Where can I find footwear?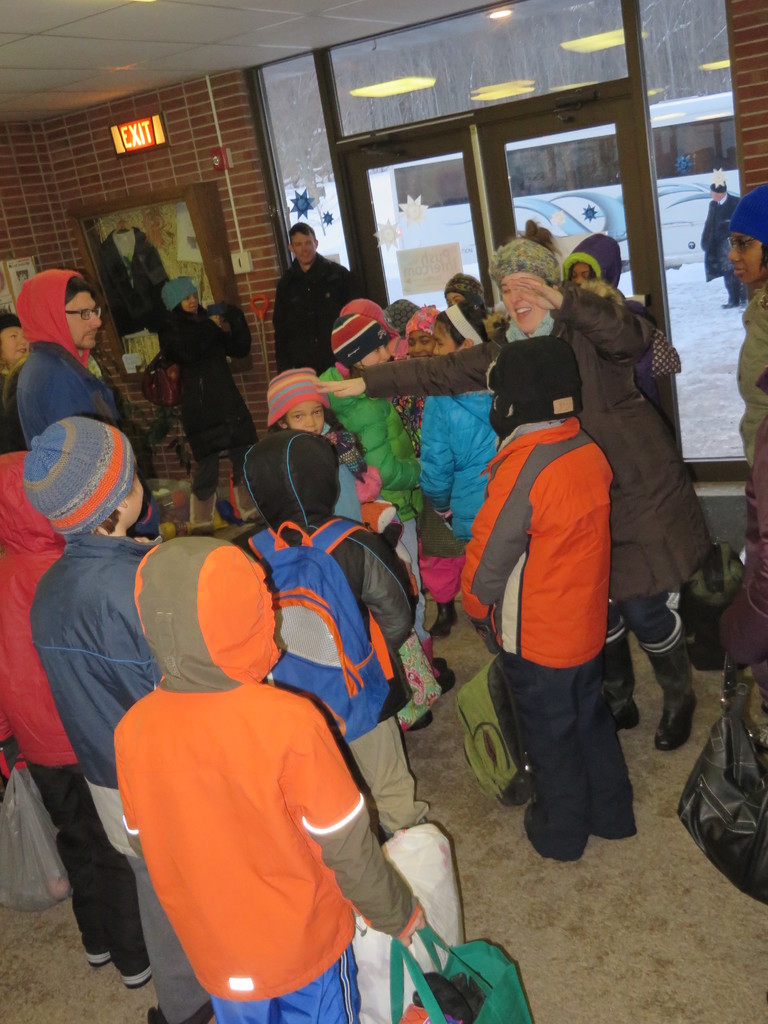
You can find it at 579/816/637/844.
